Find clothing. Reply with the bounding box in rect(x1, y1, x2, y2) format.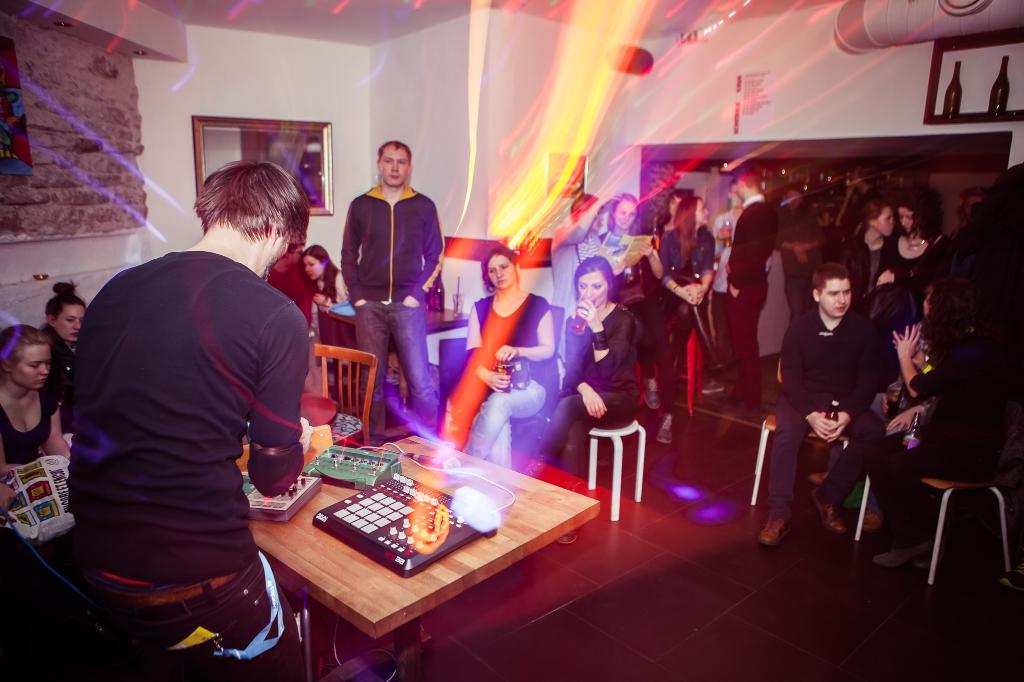
rect(578, 226, 612, 265).
